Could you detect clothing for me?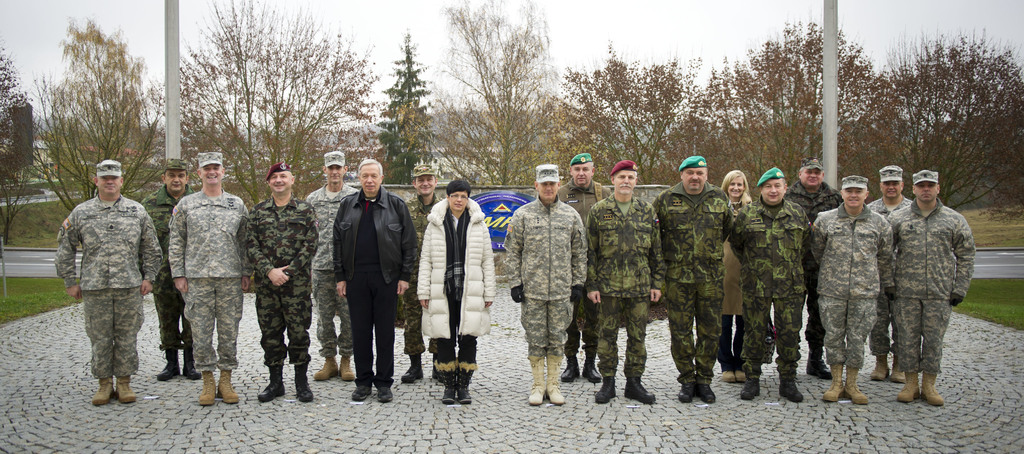
Detection result: region(239, 190, 324, 368).
